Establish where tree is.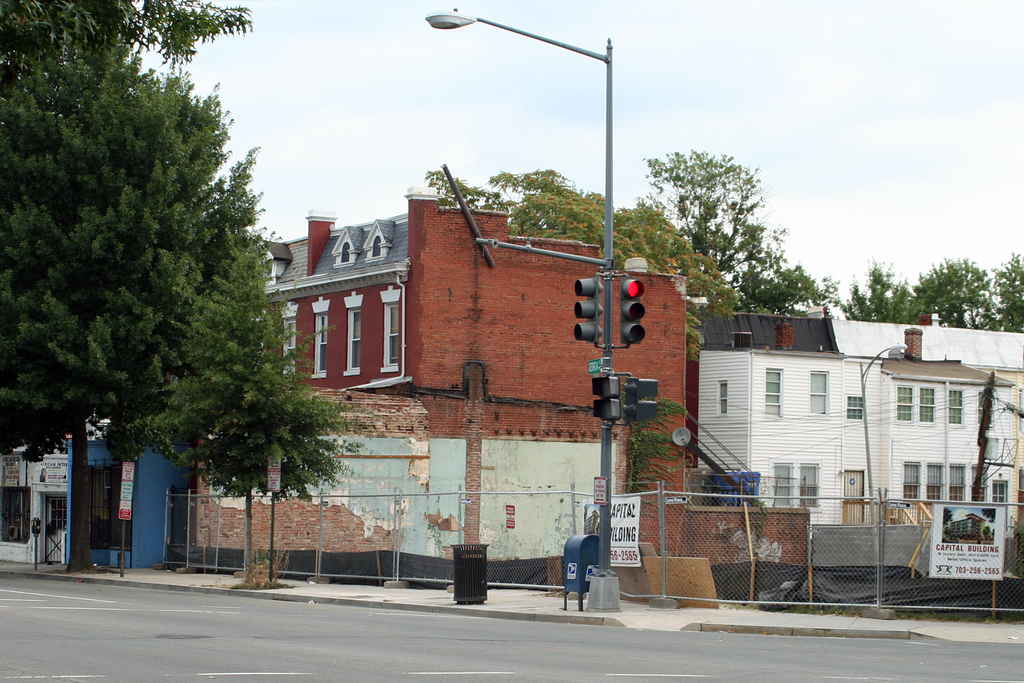
Established at region(616, 146, 829, 311).
